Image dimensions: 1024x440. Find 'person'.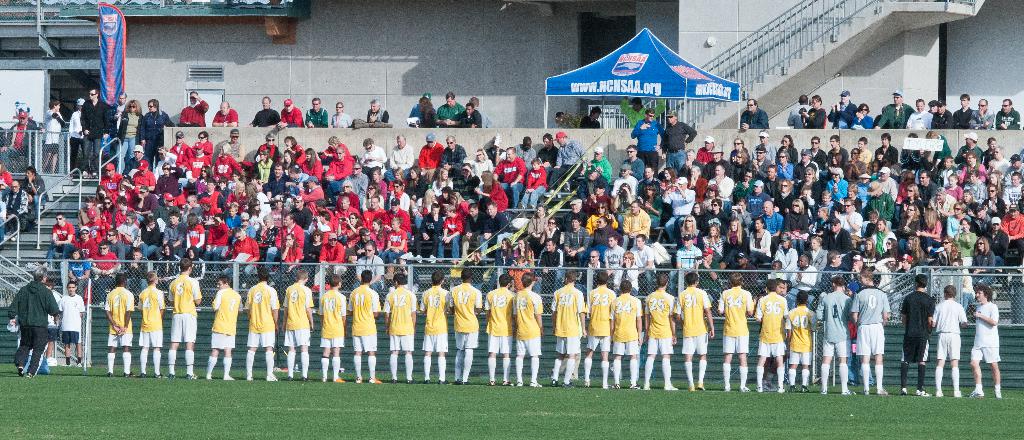
{"x1": 790, "y1": 255, "x2": 824, "y2": 308}.
